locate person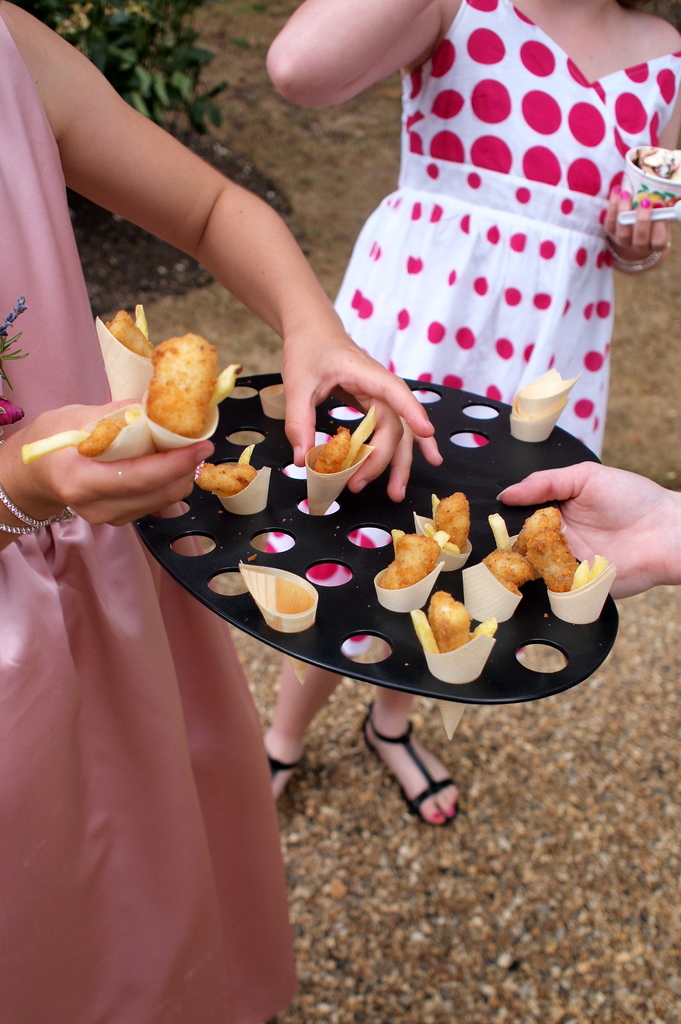
<box>258,0,680,826</box>
